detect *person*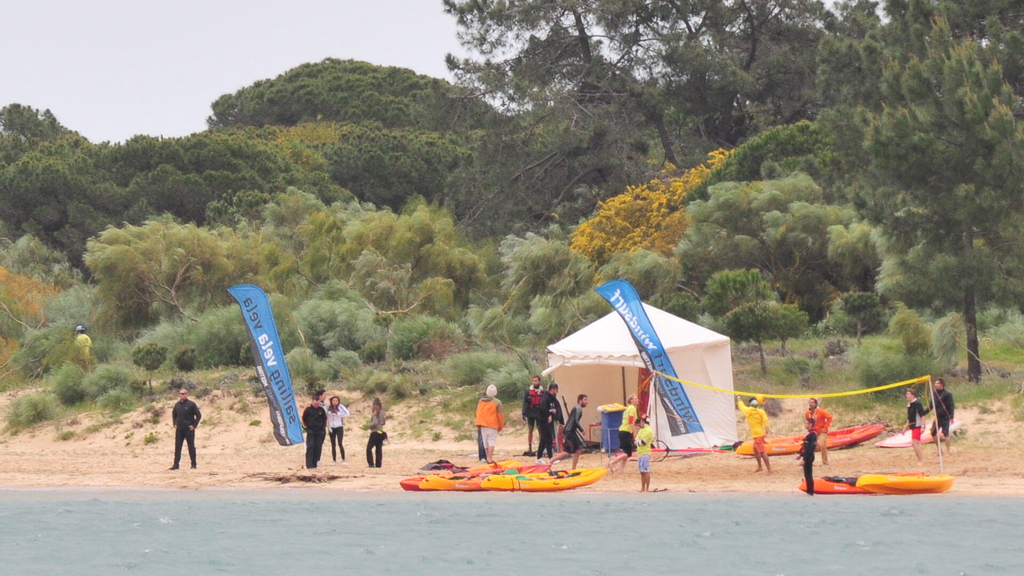
l=168, t=391, r=202, b=470
